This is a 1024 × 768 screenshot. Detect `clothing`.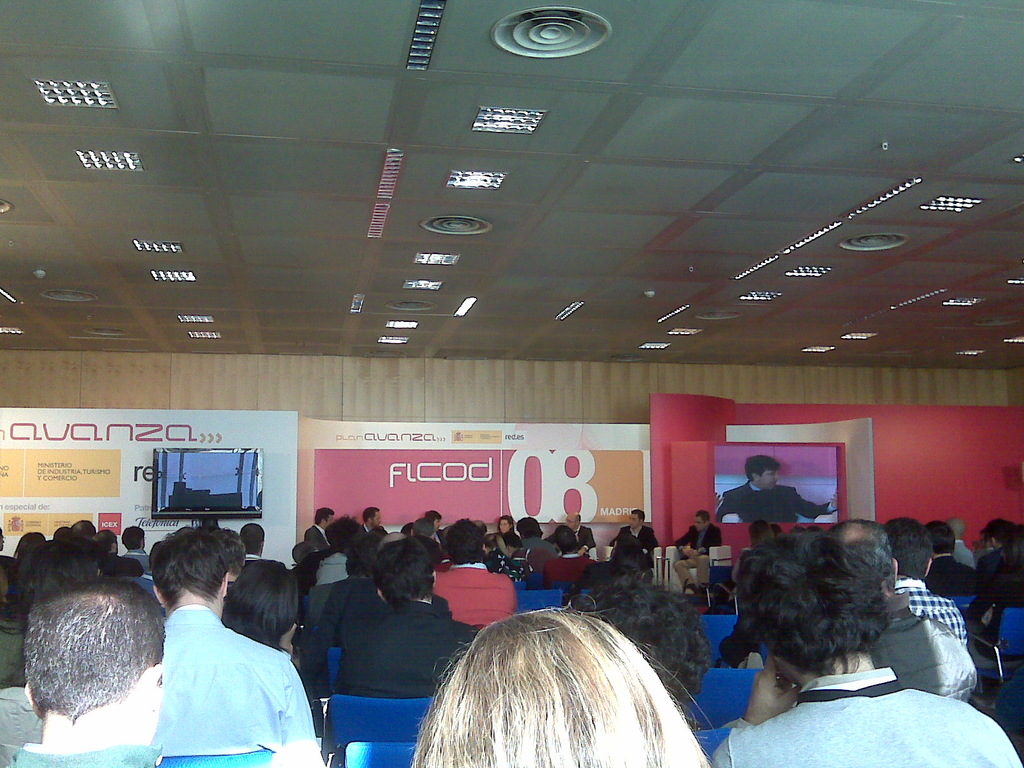
Rect(978, 550, 1007, 579).
